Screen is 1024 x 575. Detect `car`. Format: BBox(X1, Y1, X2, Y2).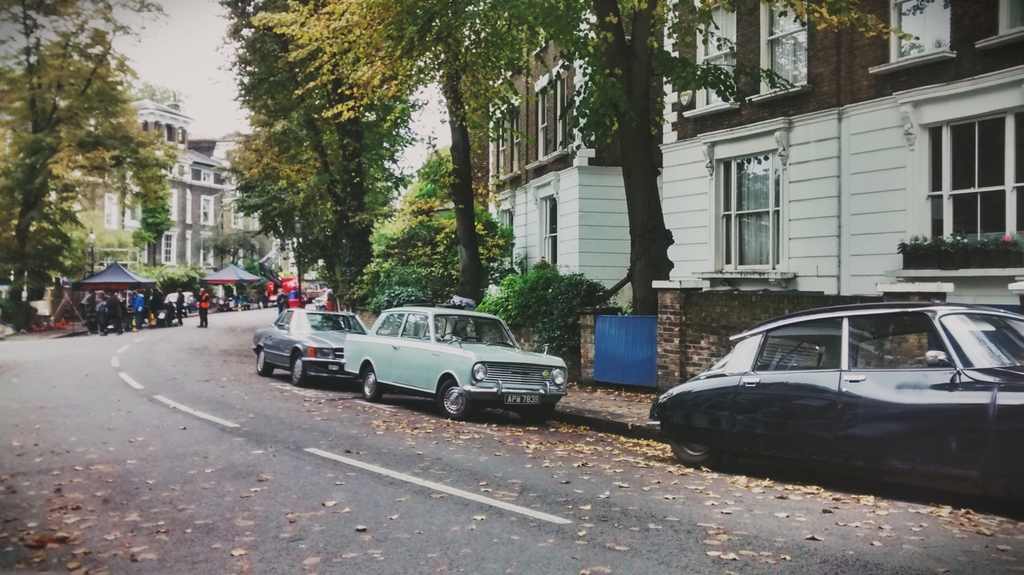
BBox(253, 309, 365, 378).
